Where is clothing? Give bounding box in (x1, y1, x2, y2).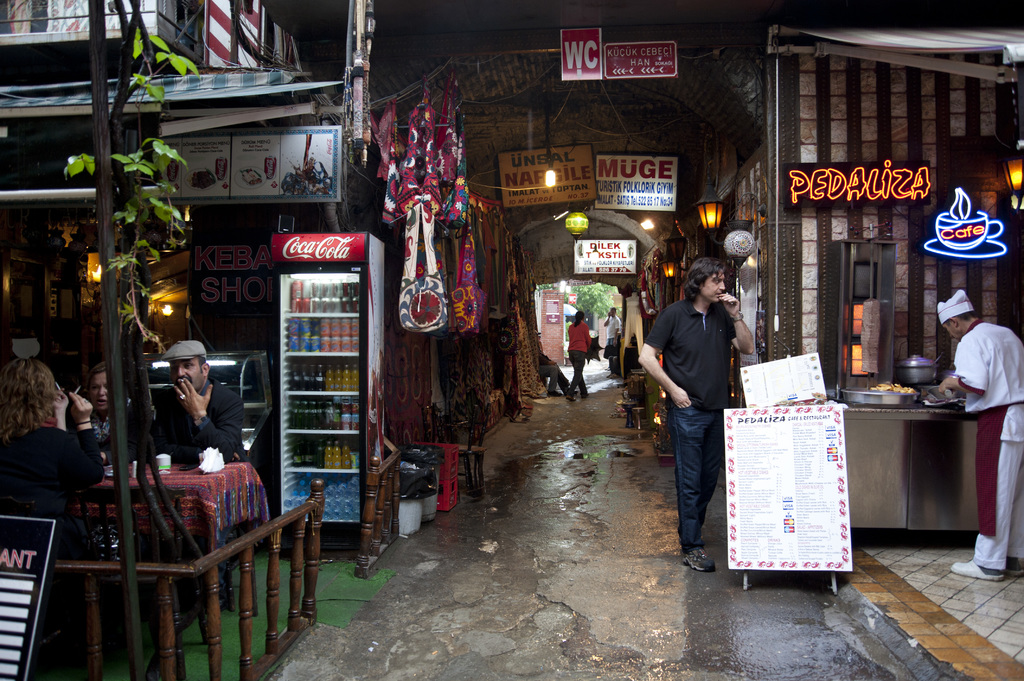
(151, 380, 247, 592).
